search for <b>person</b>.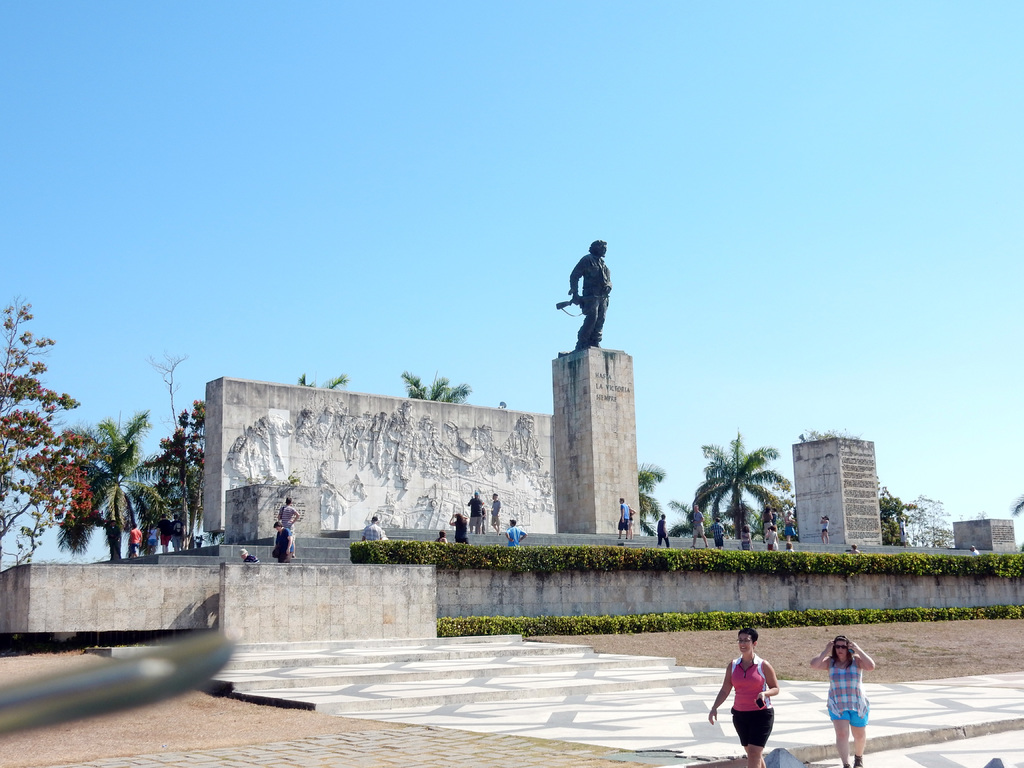
Found at (710, 515, 726, 548).
